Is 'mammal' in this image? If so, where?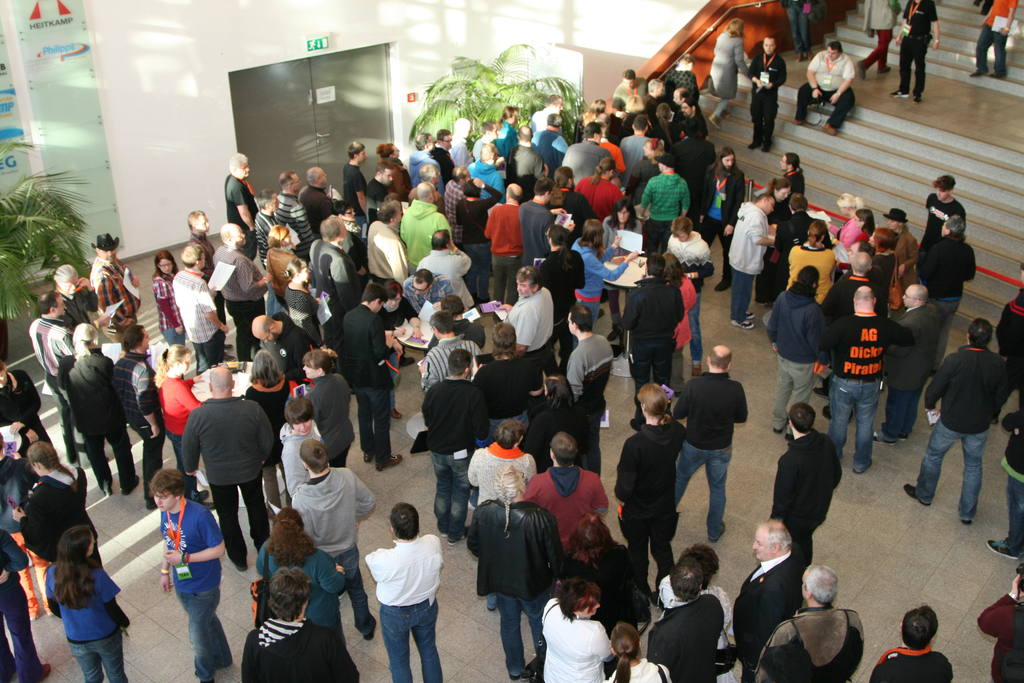
Yes, at bbox=[764, 261, 825, 437].
